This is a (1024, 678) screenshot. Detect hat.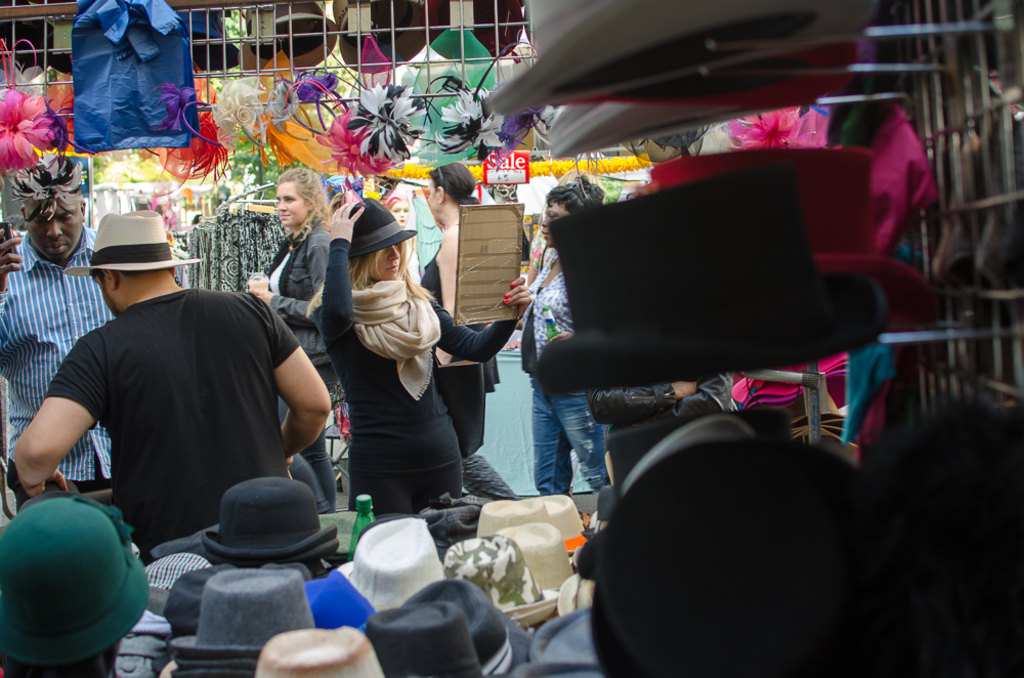
{"x1": 440, "y1": 532, "x2": 562, "y2": 626}.
